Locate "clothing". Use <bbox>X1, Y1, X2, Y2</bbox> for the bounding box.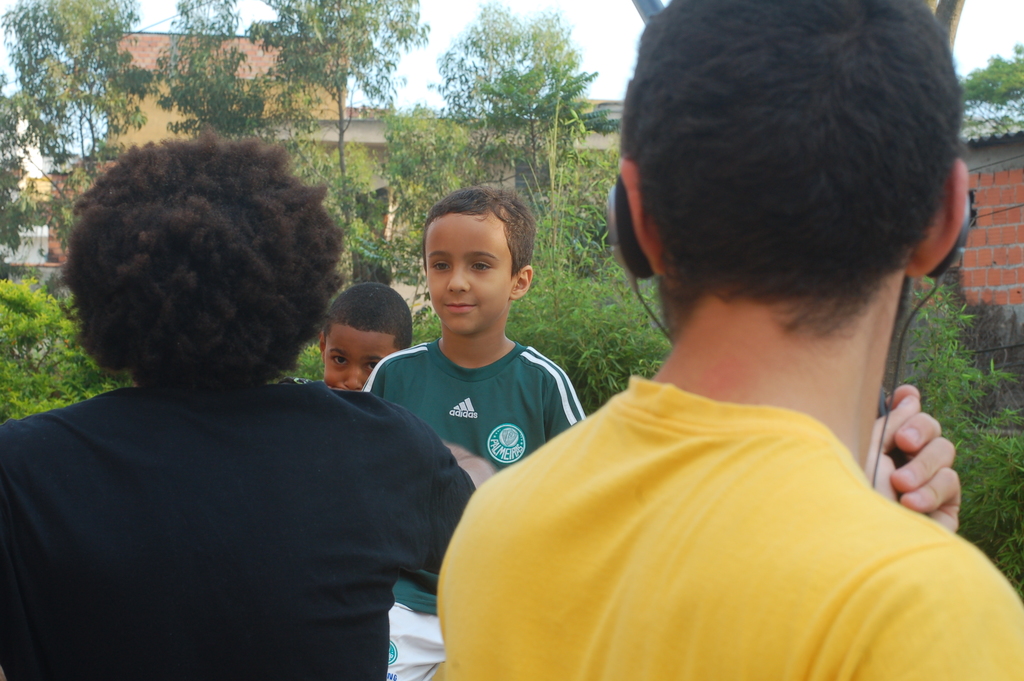
<bbox>438, 379, 1023, 678</bbox>.
